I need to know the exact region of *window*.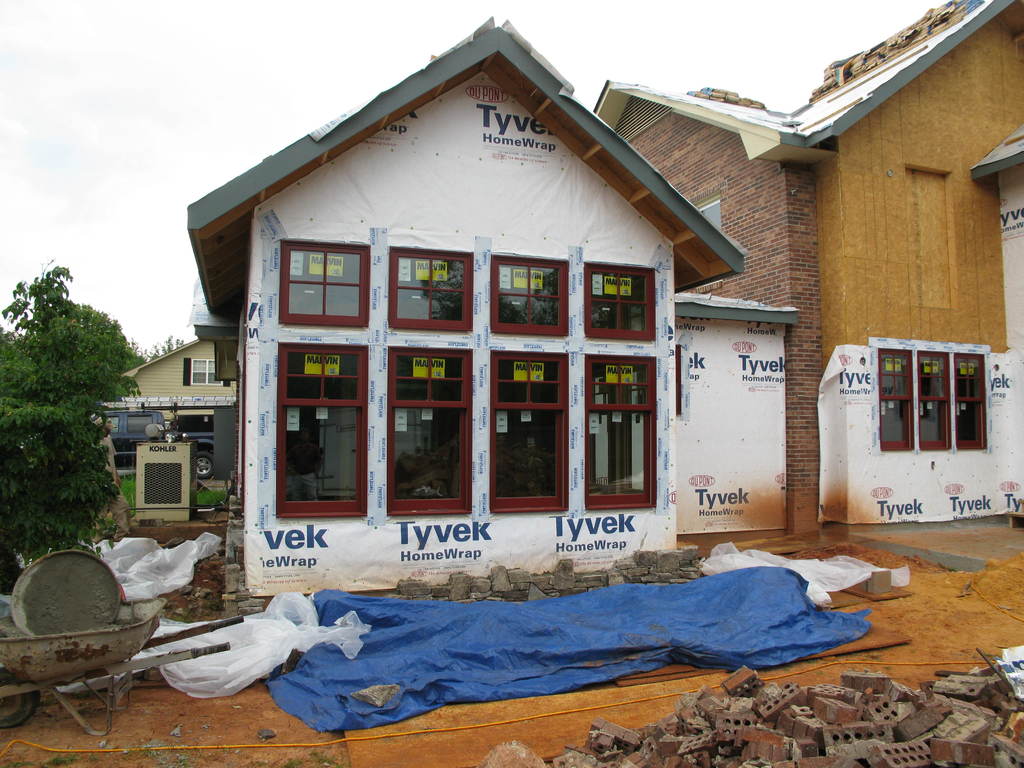
Region: l=175, t=353, r=230, b=387.
